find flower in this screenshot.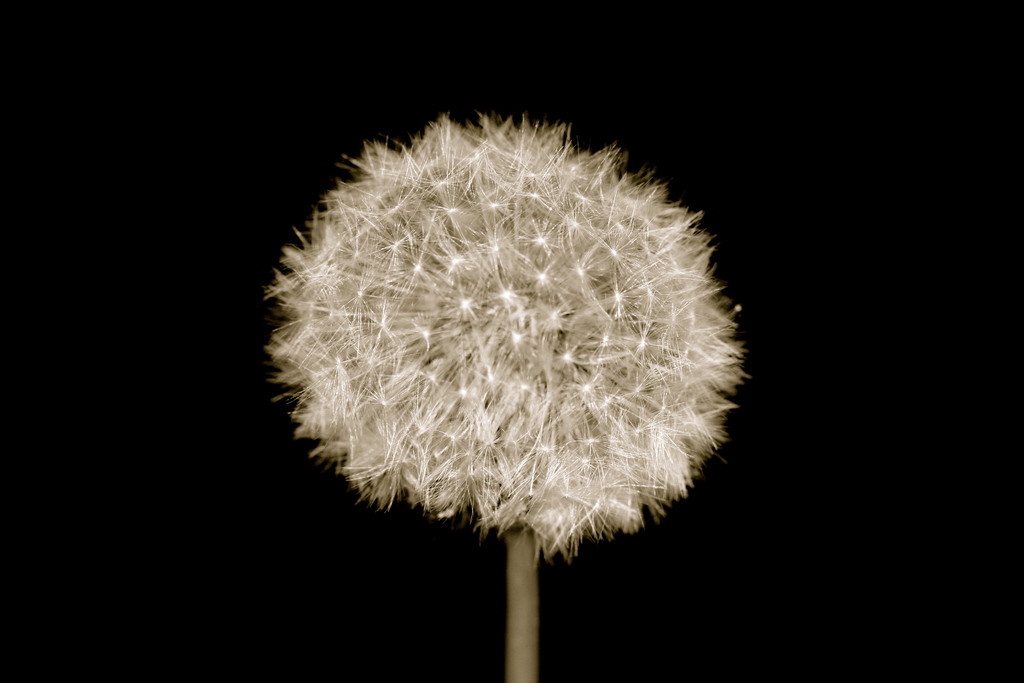
The bounding box for flower is (left=249, top=74, right=754, bottom=557).
